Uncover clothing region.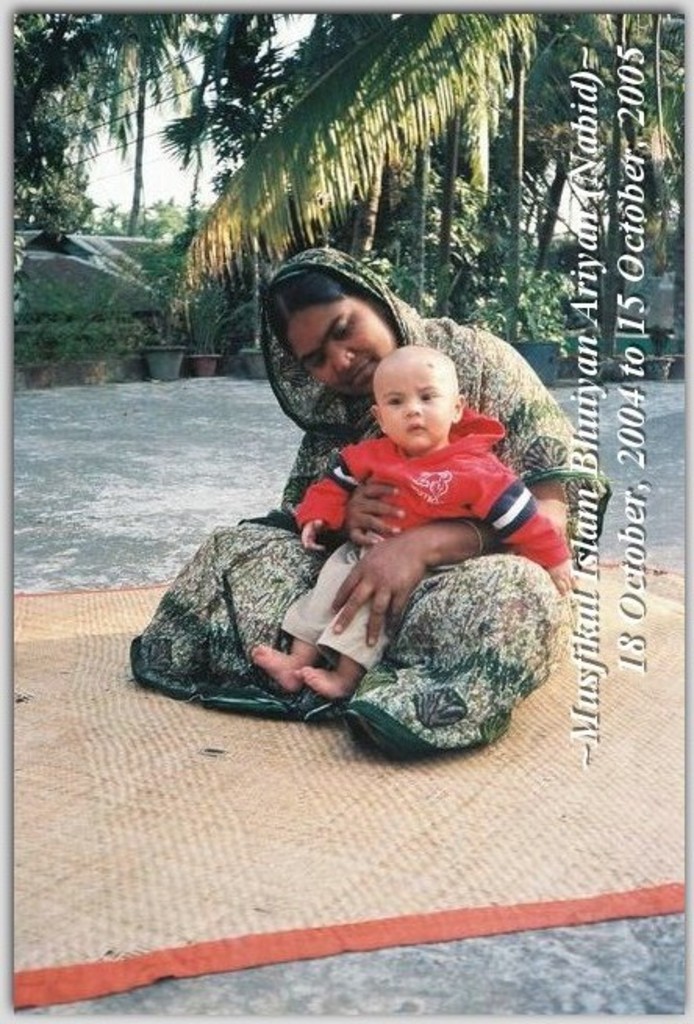
Uncovered: l=277, t=411, r=578, b=668.
